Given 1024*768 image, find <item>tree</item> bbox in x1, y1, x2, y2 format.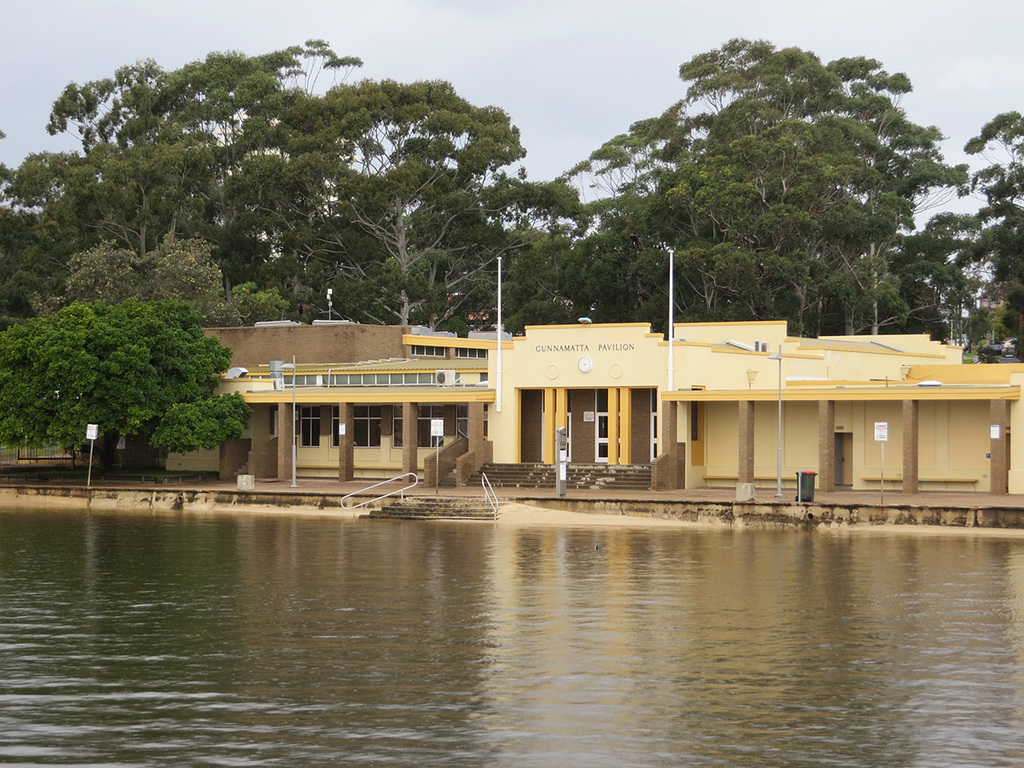
52, 230, 245, 311.
